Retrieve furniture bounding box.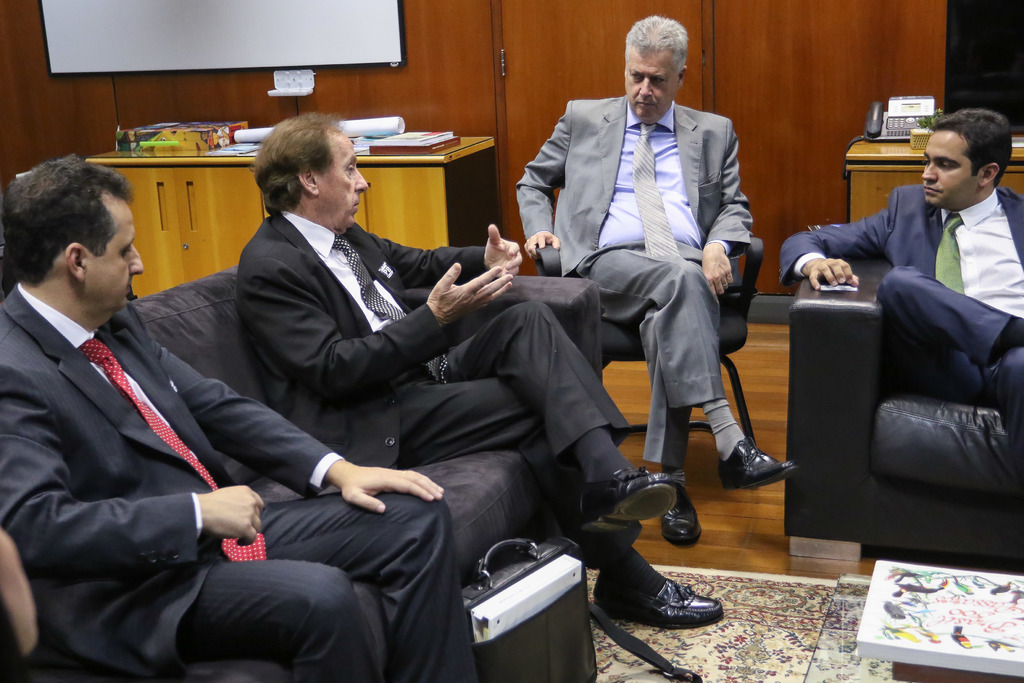
Bounding box: {"left": 844, "top": 138, "right": 1023, "bottom": 225}.
